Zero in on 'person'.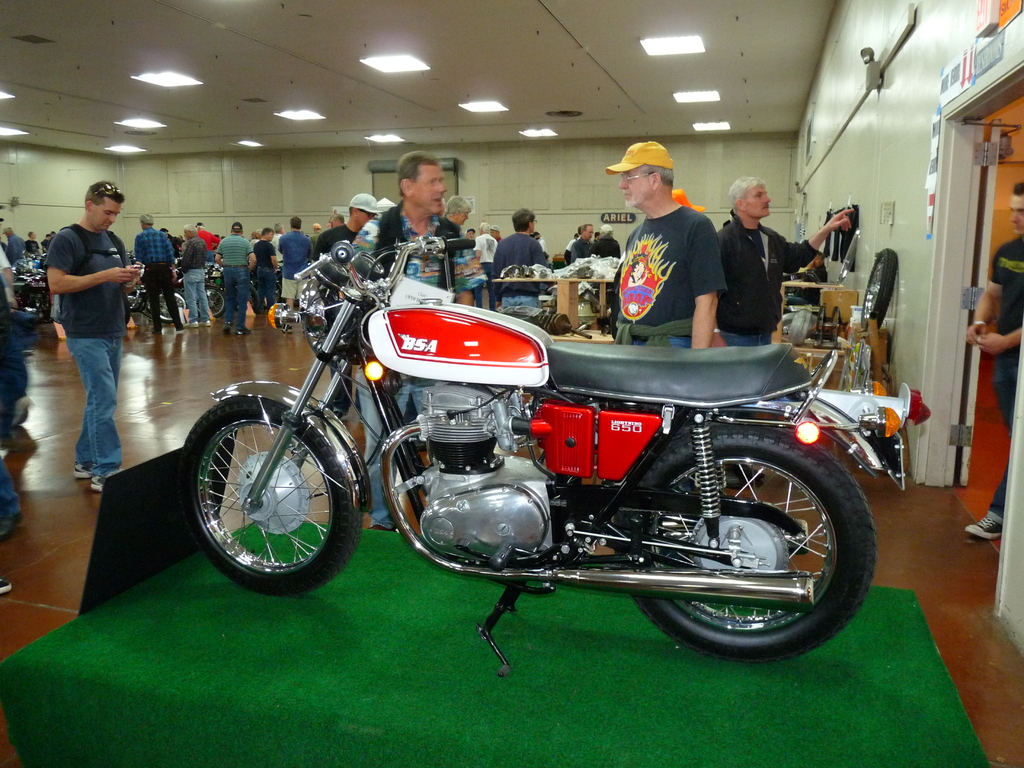
Zeroed in: bbox(0, 280, 29, 429).
